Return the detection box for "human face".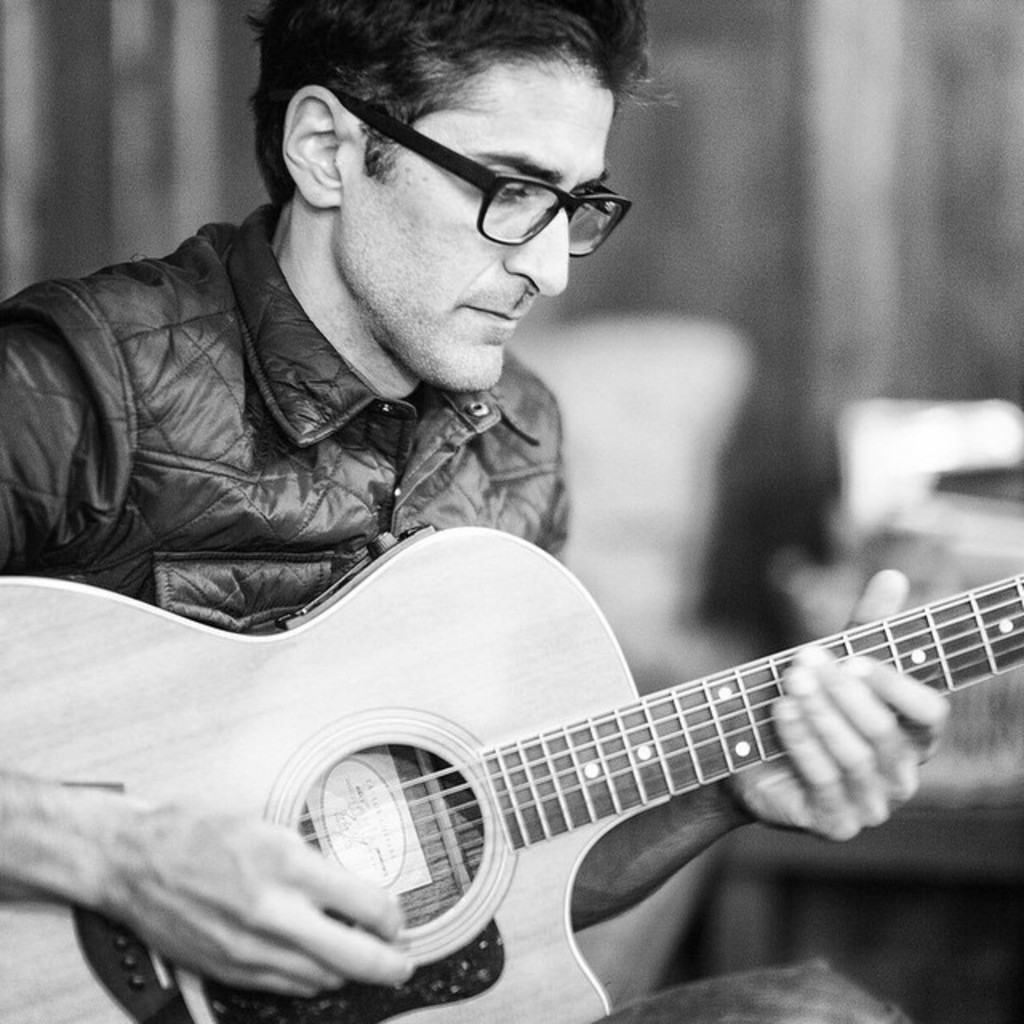
pyautogui.locateOnScreen(341, 51, 621, 390).
